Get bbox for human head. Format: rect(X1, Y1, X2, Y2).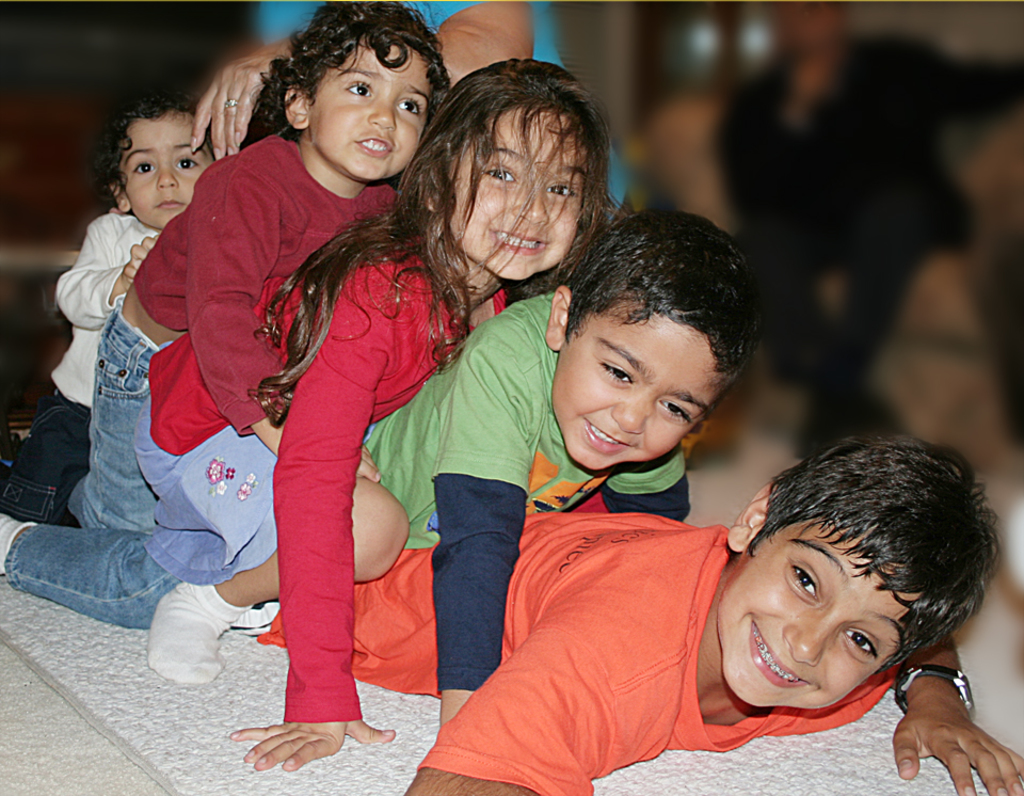
rect(93, 93, 225, 230).
